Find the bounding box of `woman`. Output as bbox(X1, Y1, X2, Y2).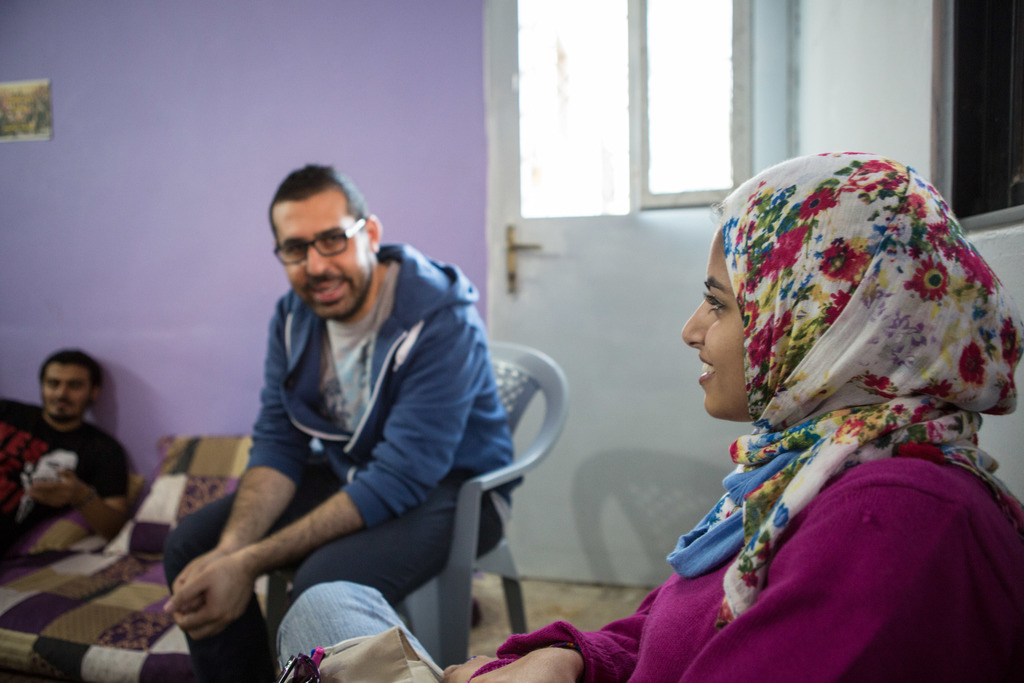
bbox(574, 151, 1023, 658).
